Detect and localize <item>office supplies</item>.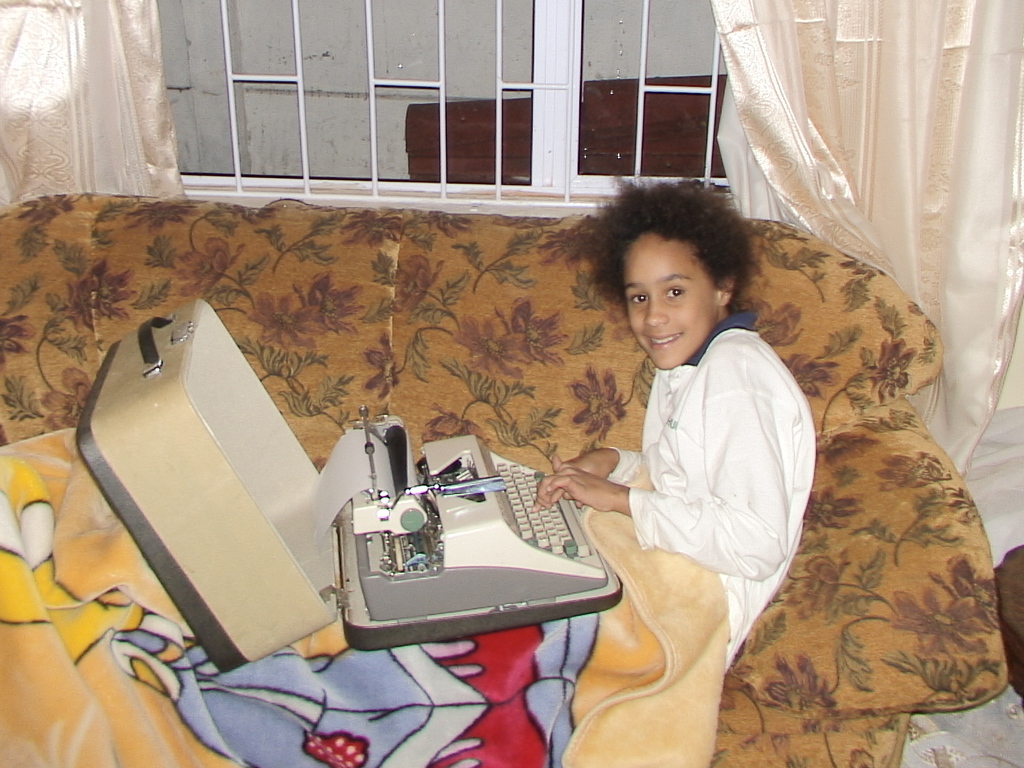
Localized at left=330, top=404, right=624, bottom=646.
